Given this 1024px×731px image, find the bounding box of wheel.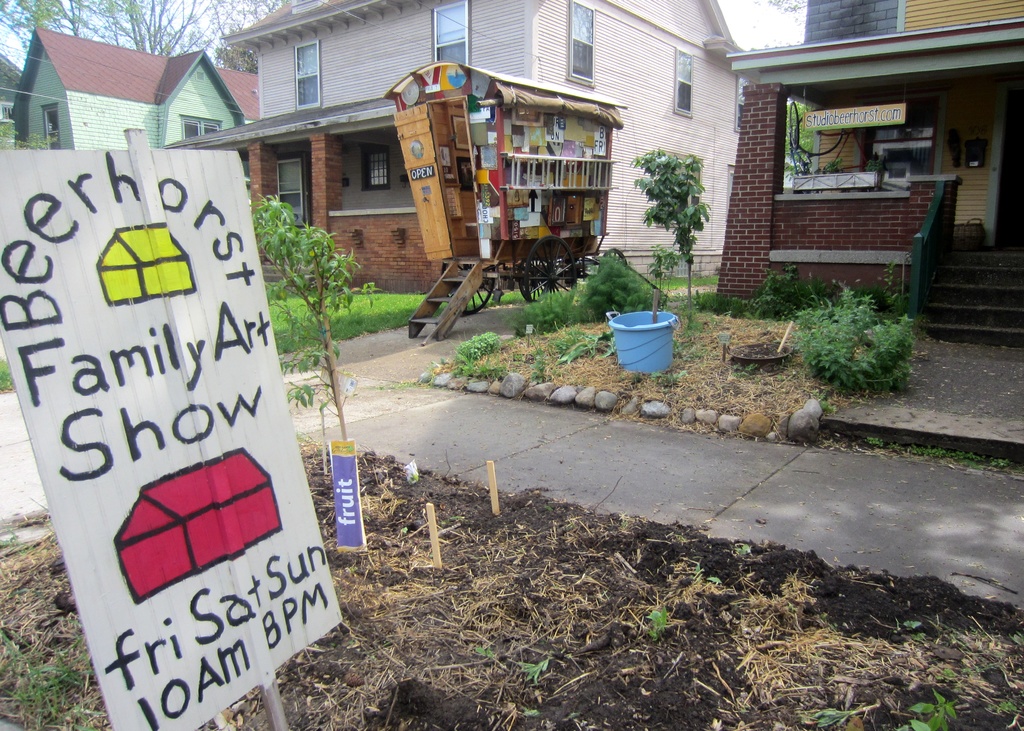
440:261:495:316.
